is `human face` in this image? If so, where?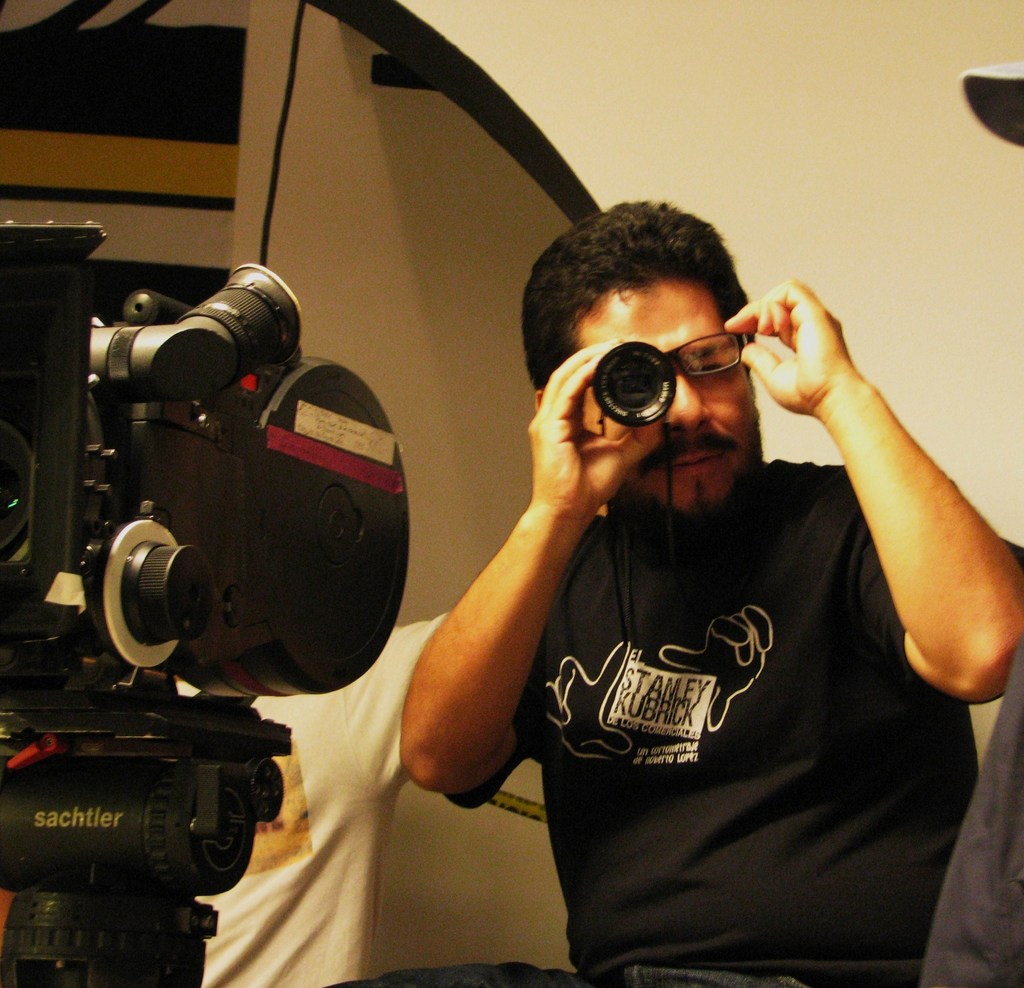
Yes, at BBox(575, 280, 756, 512).
